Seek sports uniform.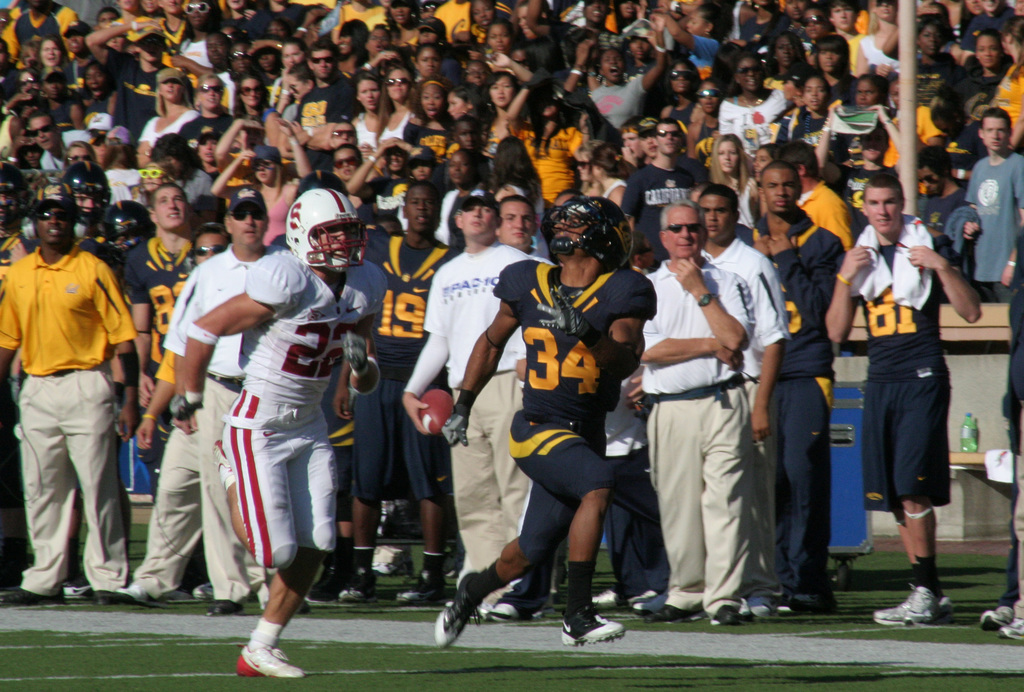
box(415, 233, 547, 577).
